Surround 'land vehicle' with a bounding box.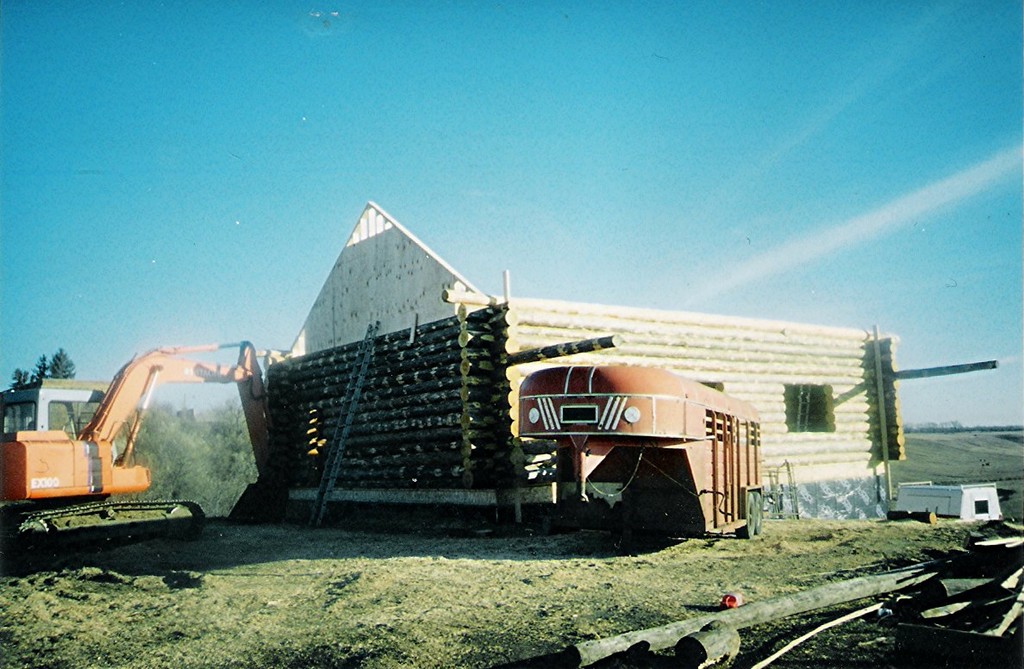
518, 349, 785, 539.
